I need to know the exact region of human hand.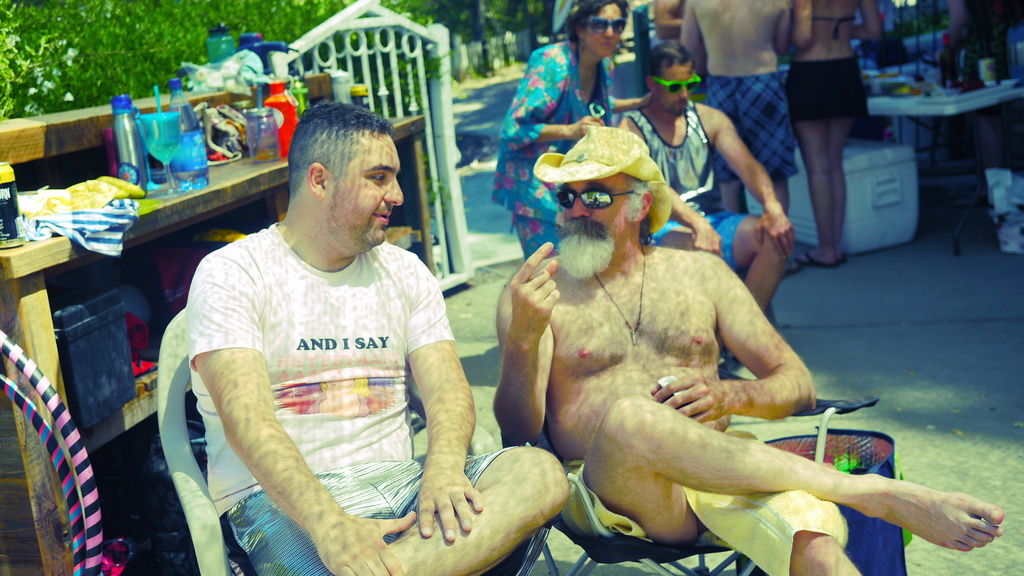
Region: 312:509:415:575.
